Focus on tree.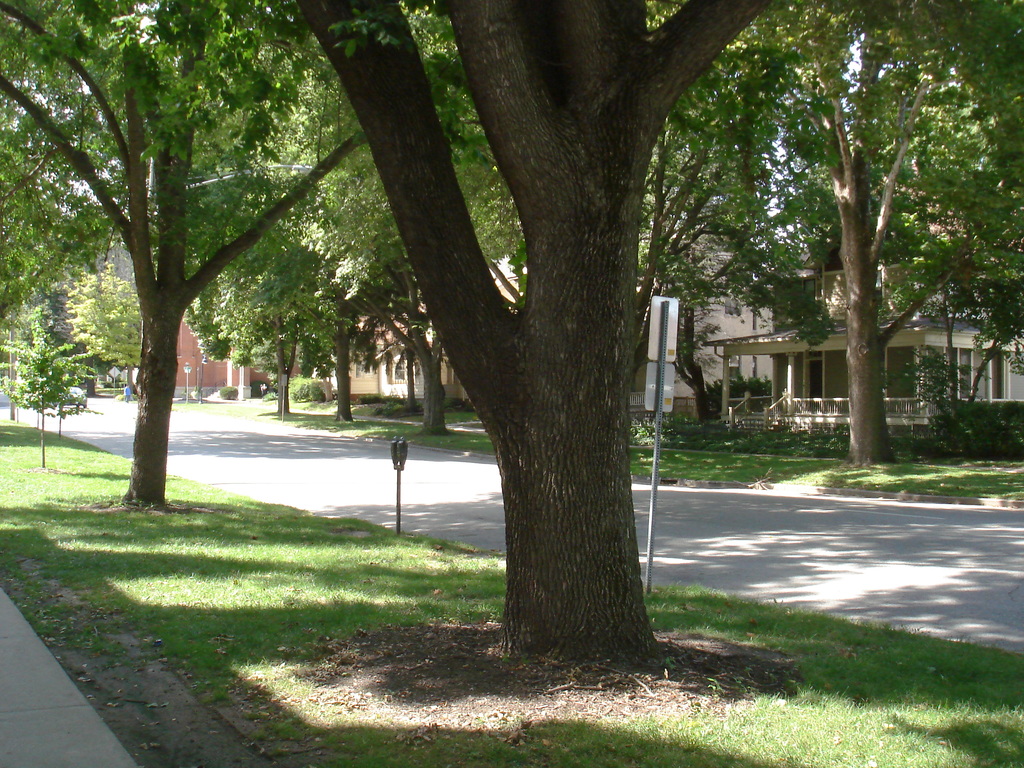
Focused at select_region(42, 19, 357, 483).
